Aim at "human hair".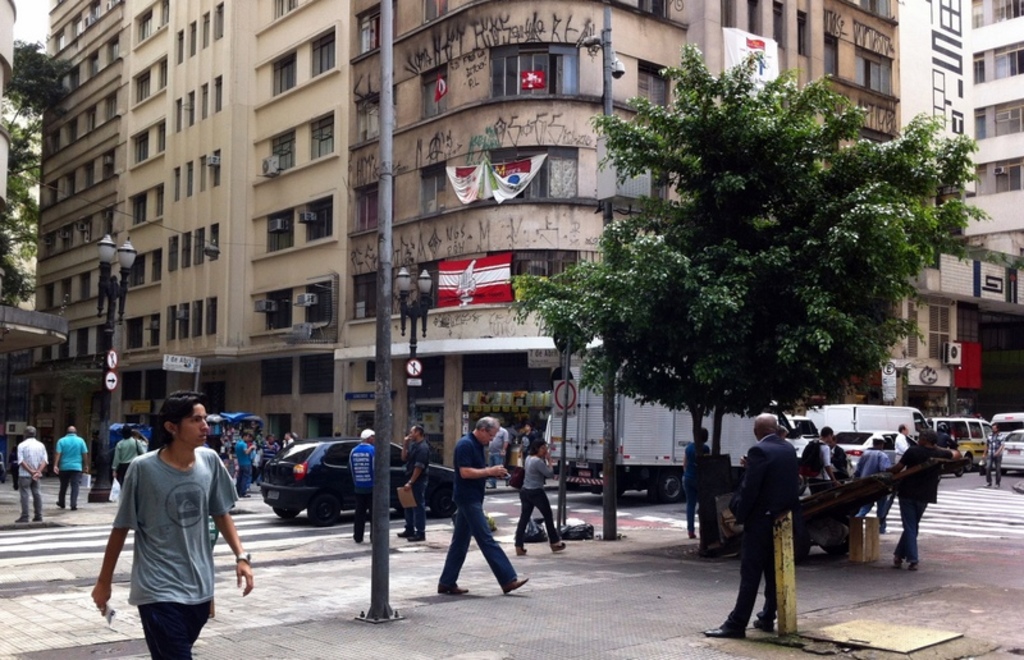
Aimed at bbox(156, 391, 205, 441).
